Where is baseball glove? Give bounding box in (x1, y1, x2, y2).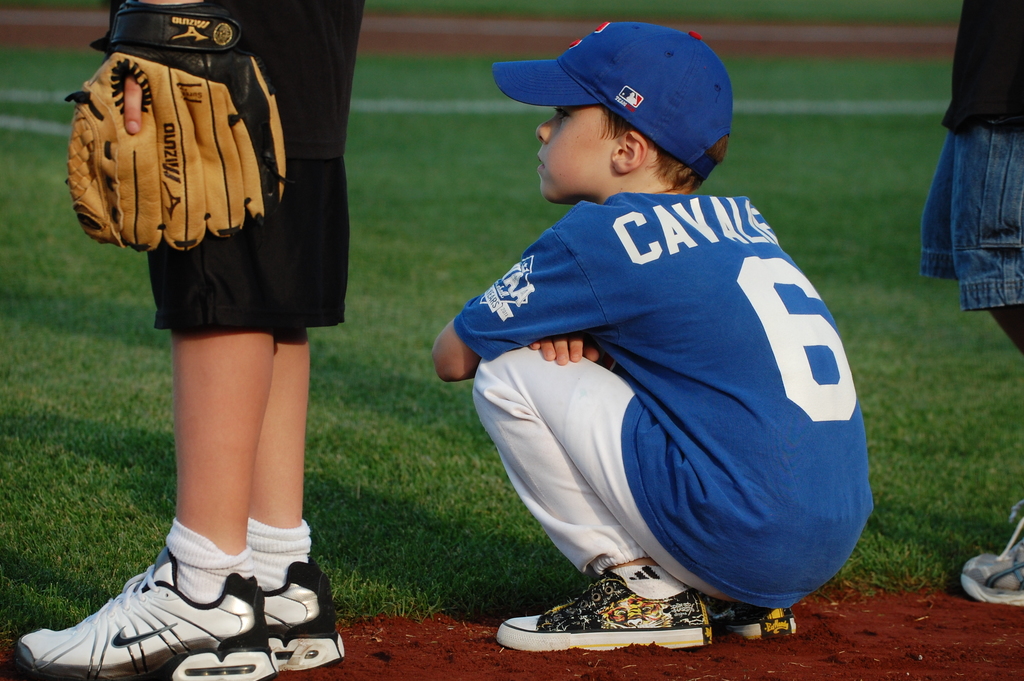
(65, 0, 289, 255).
